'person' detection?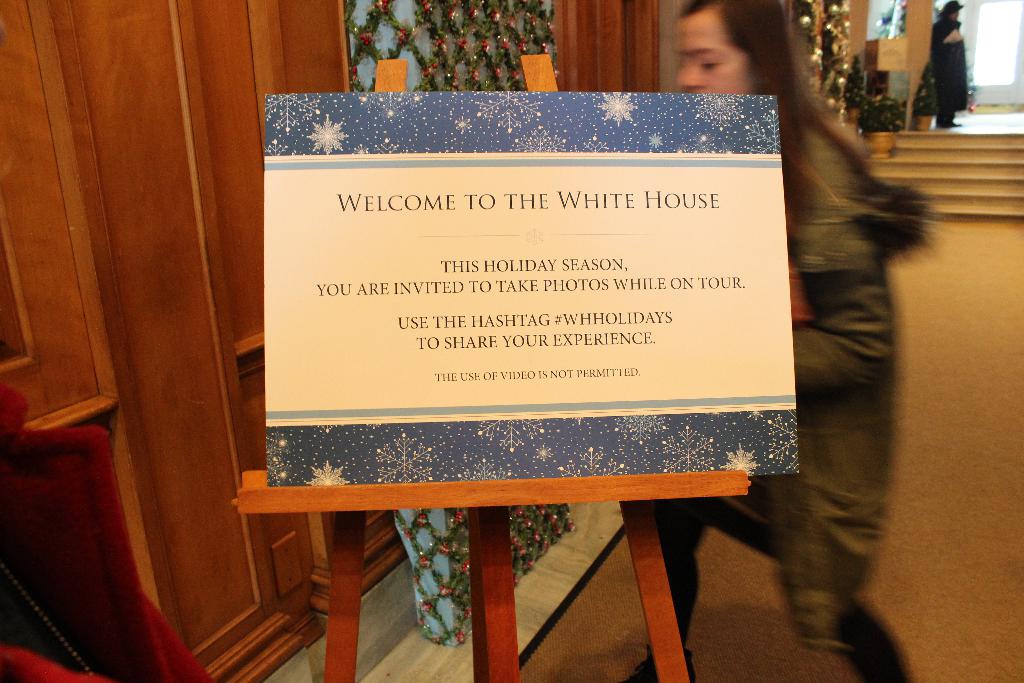
{"x1": 620, "y1": 0, "x2": 932, "y2": 682}
